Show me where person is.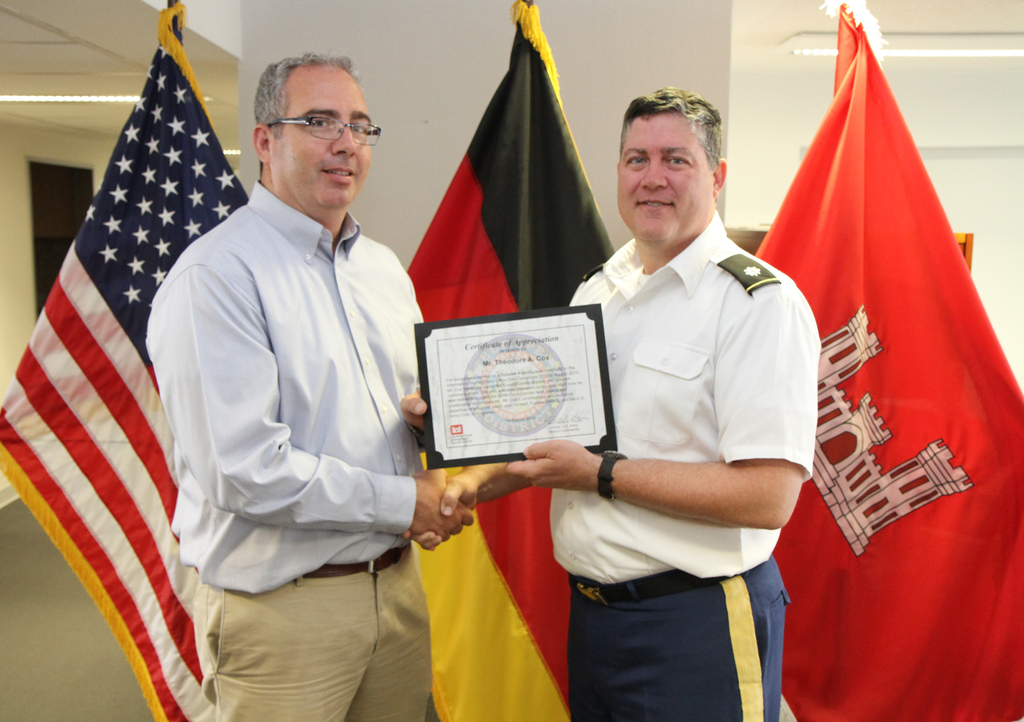
person is at x1=143 y1=54 x2=476 y2=721.
